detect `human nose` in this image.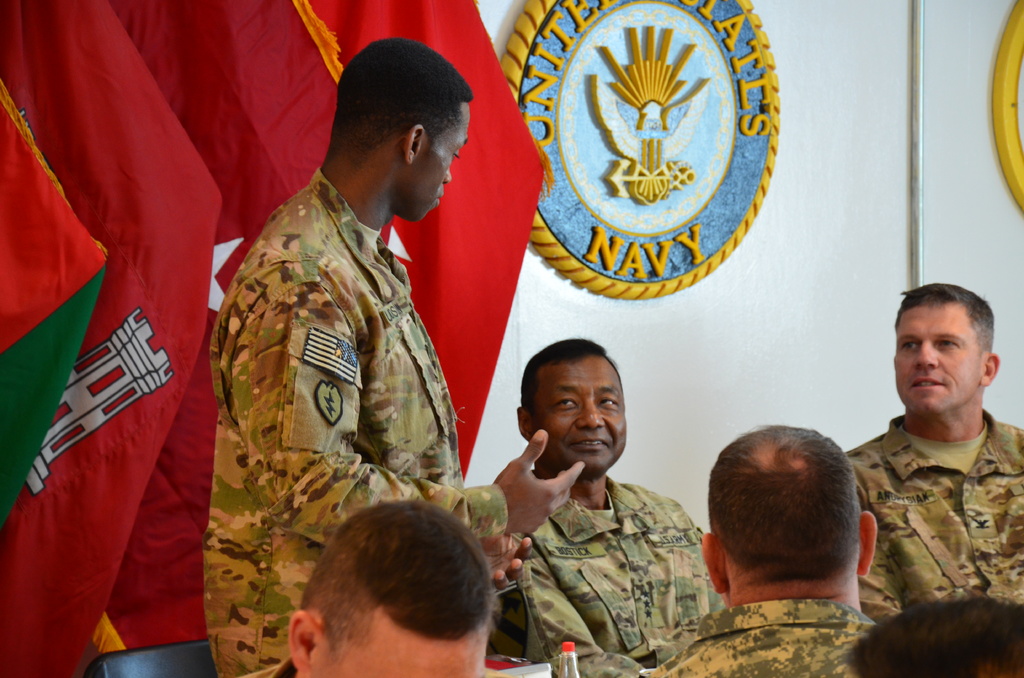
Detection: (912,338,941,369).
